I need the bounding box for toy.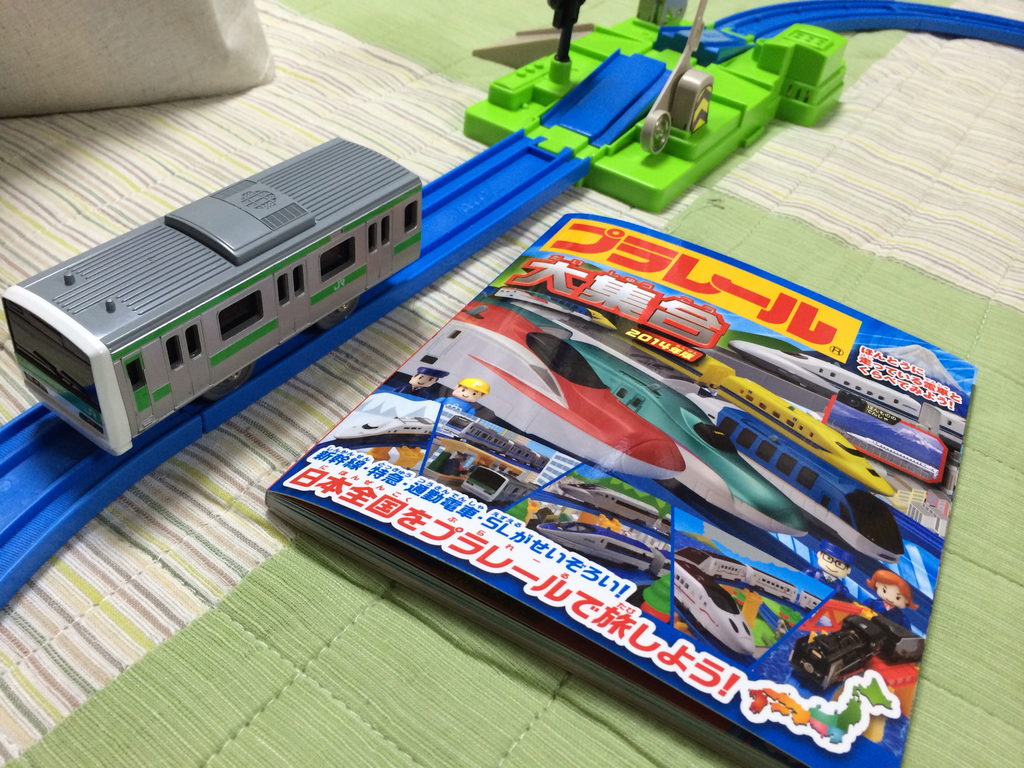
Here it is: box(0, 0, 1023, 605).
